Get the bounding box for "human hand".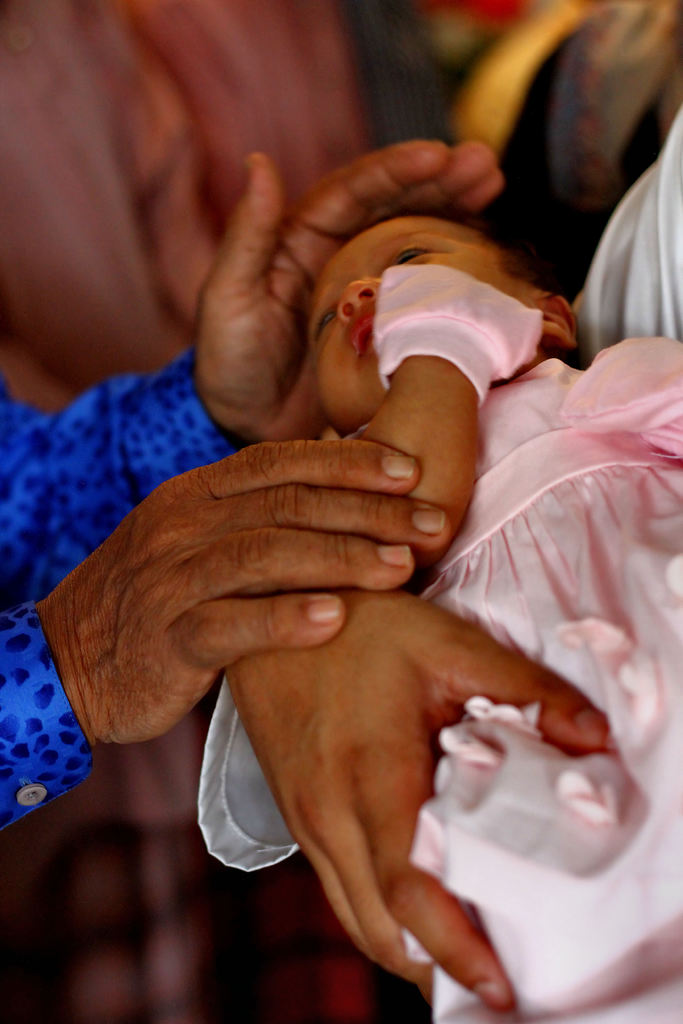
(192, 138, 507, 449).
